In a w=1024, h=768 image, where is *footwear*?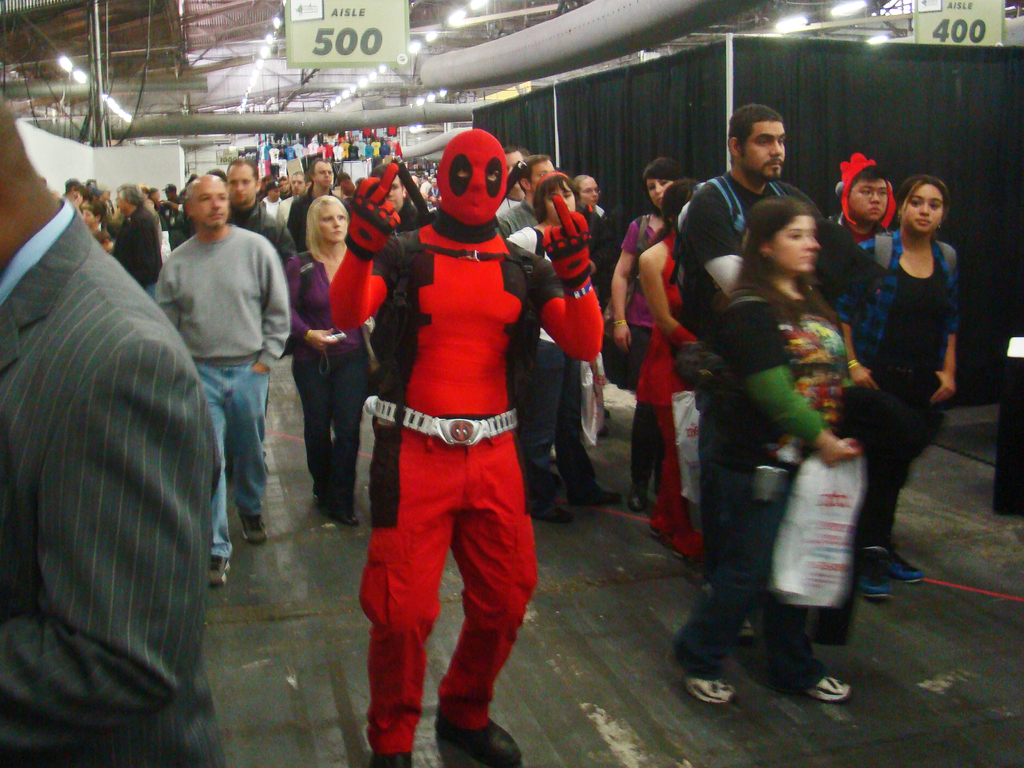
<bbox>630, 486, 659, 515</bbox>.
